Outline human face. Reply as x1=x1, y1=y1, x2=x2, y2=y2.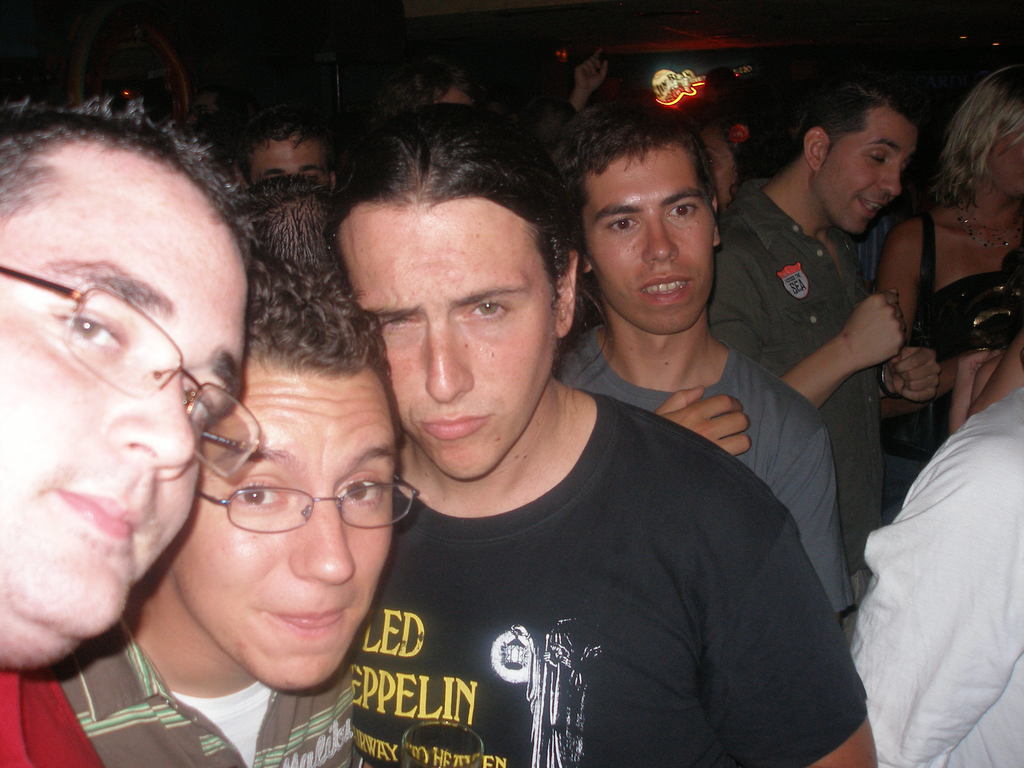
x1=179, y1=353, x2=417, y2=692.
